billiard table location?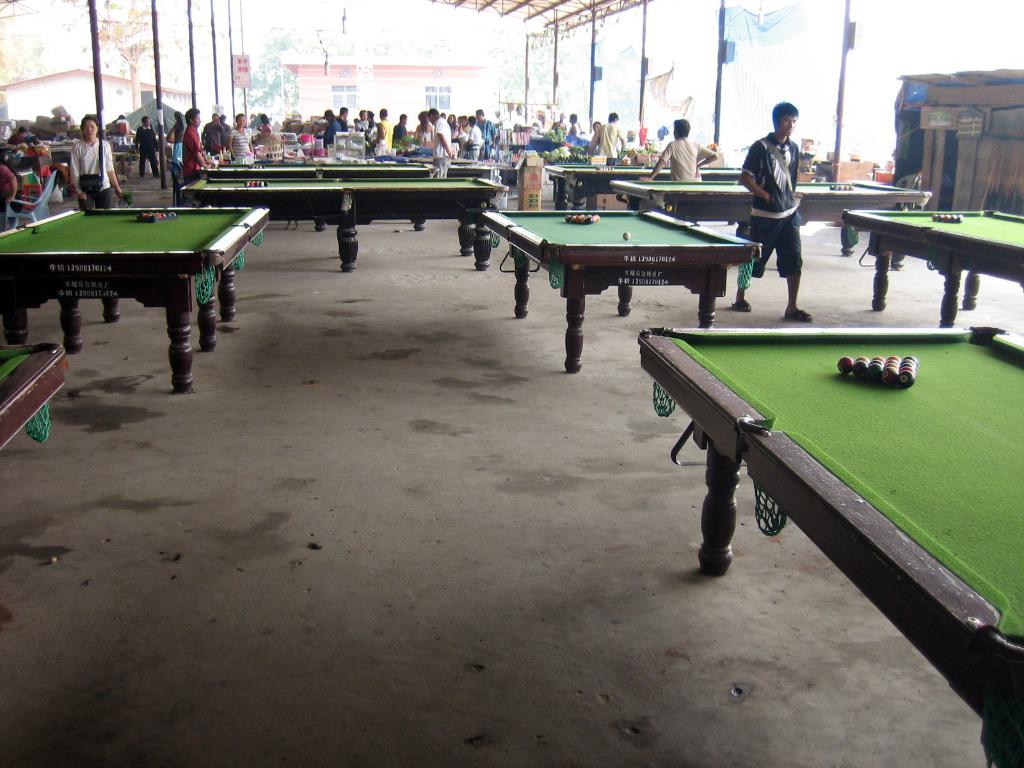
x1=0, y1=210, x2=272, y2=392
